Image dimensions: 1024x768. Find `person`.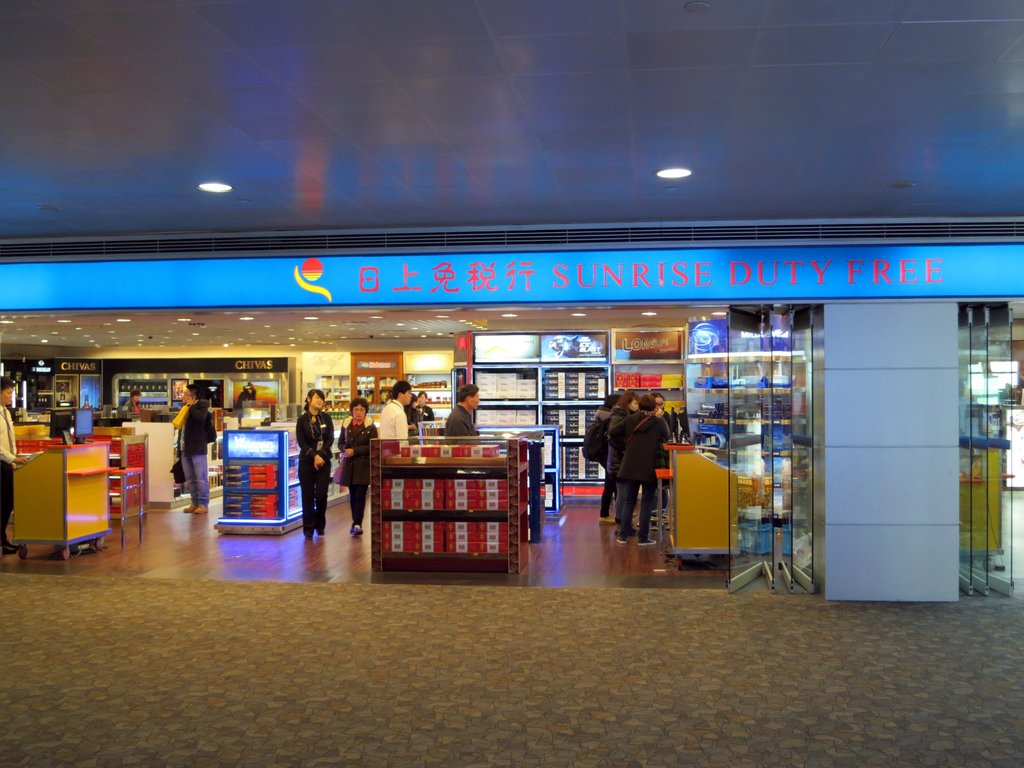
(left=179, top=381, right=212, bottom=517).
